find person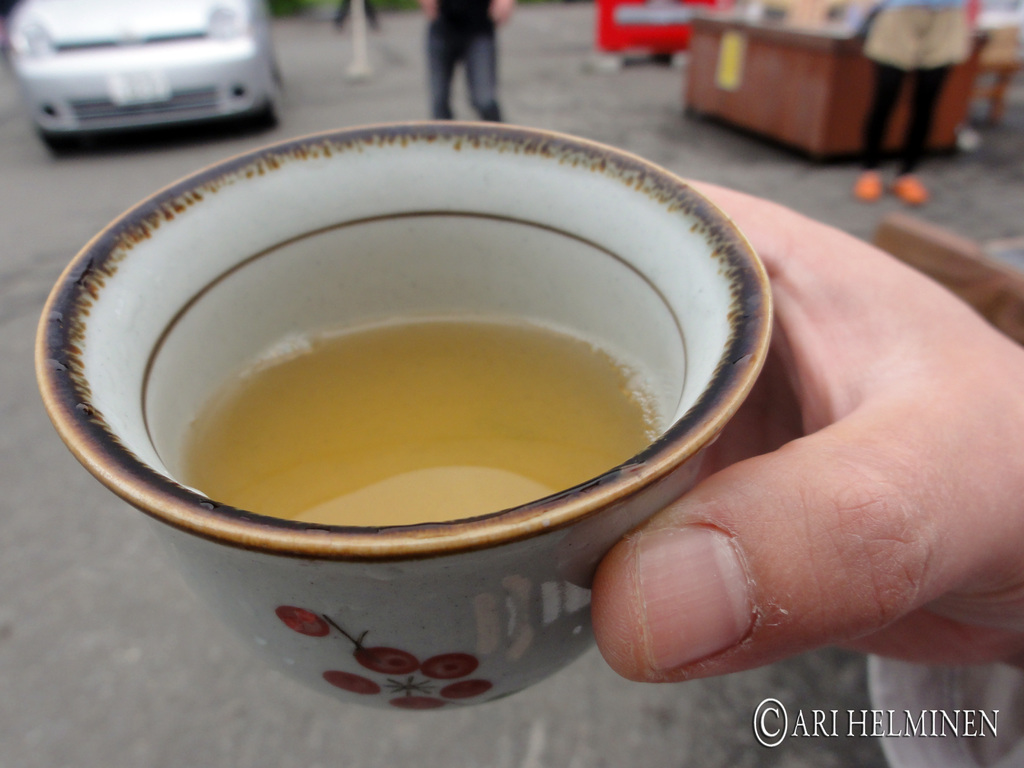
(left=591, top=177, right=1023, bottom=671)
